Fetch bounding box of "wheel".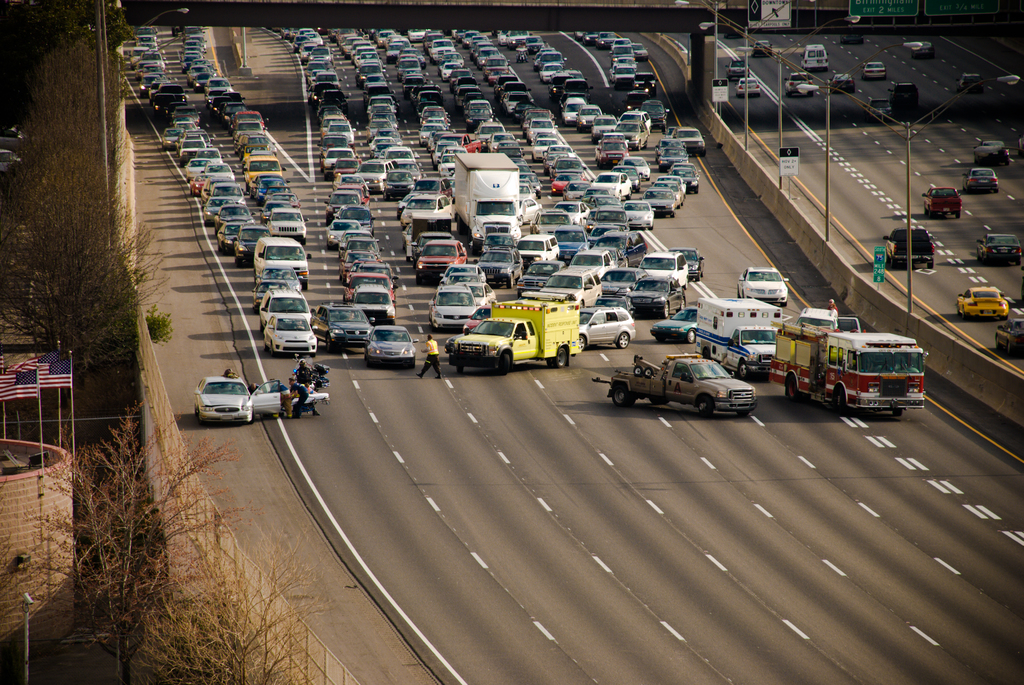
Bbox: [x1=615, y1=333, x2=630, y2=349].
